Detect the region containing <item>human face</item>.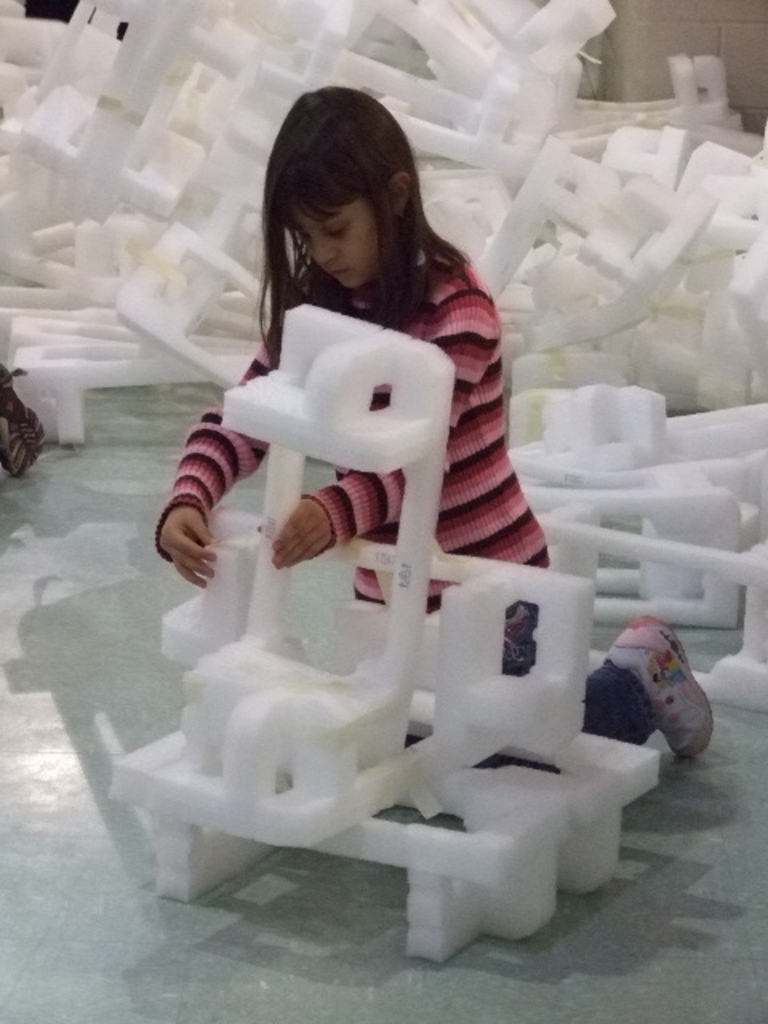
<box>288,197,381,290</box>.
